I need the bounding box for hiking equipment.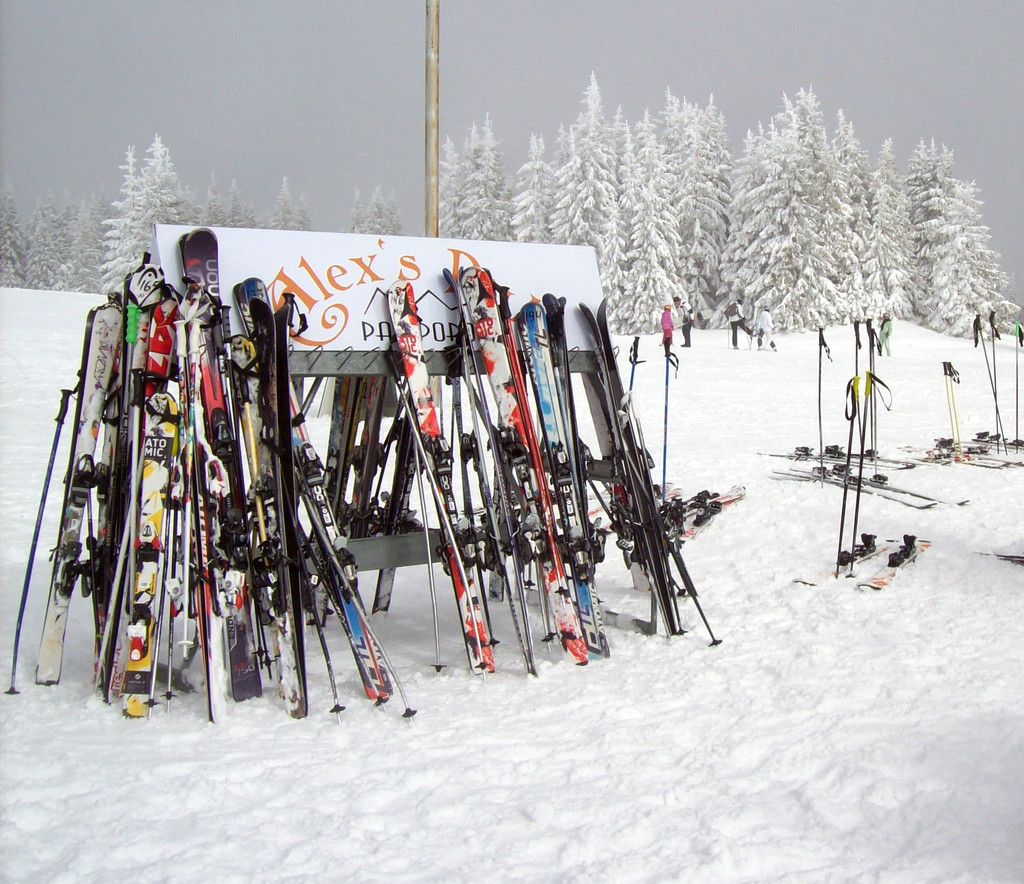
Here it is: 660 339 683 505.
